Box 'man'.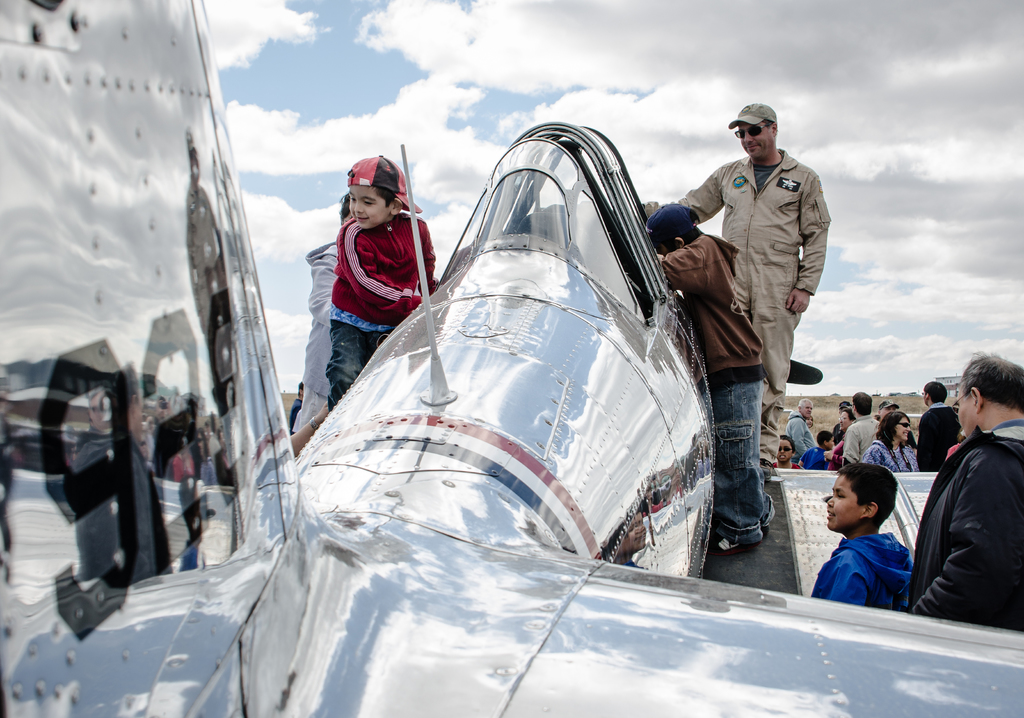
l=837, t=391, r=879, b=465.
